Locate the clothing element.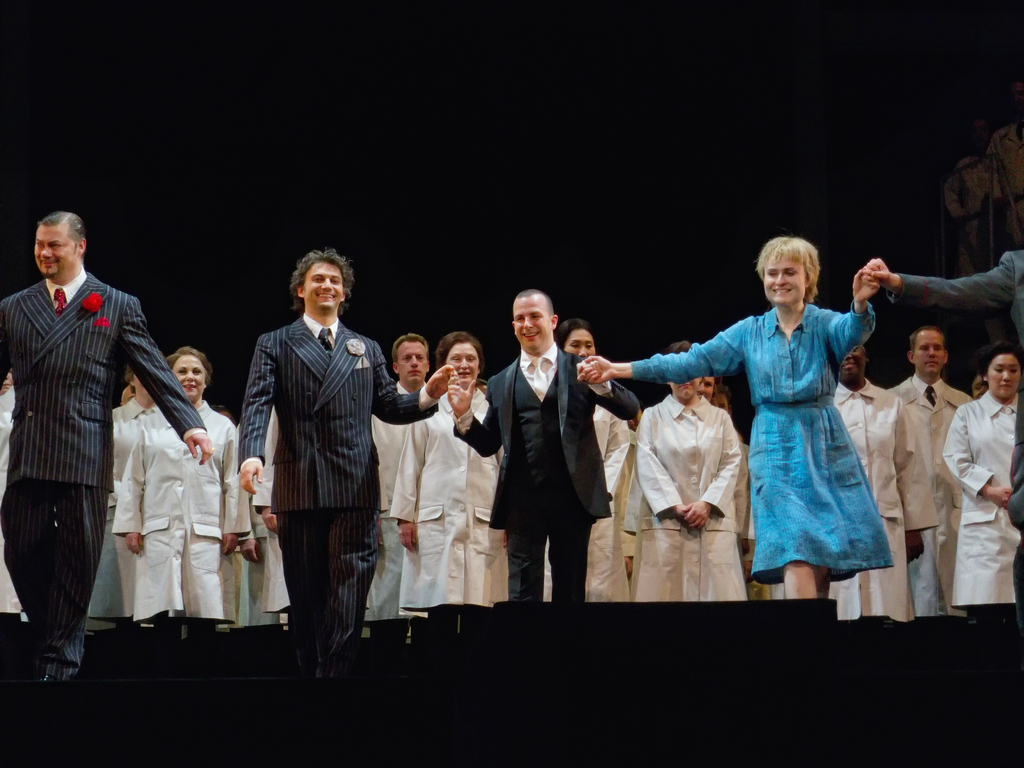
Element bbox: (x1=238, y1=323, x2=435, y2=613).
